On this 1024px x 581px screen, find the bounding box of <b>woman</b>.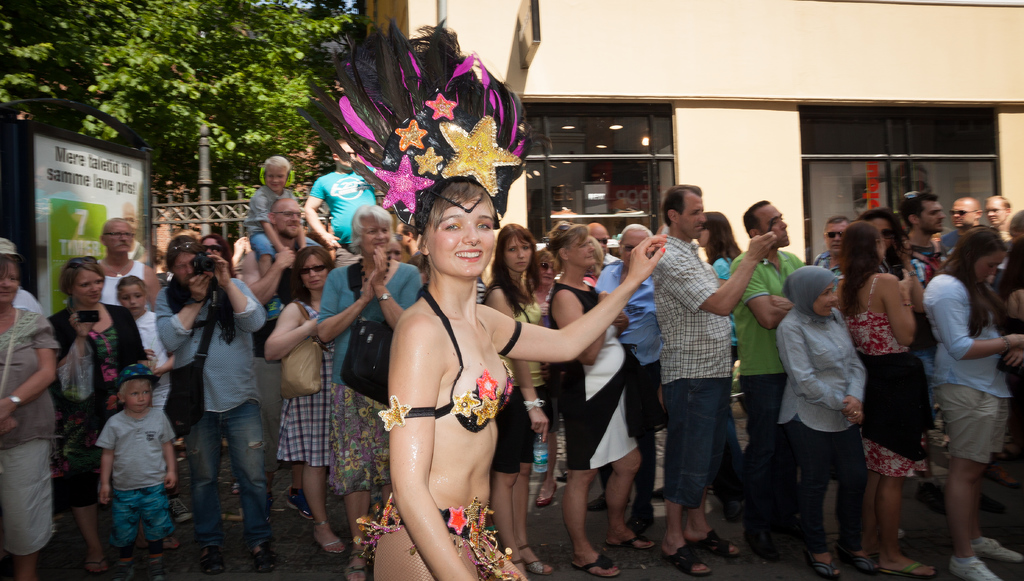
Bounding box: [314, 207, 422, 580].
